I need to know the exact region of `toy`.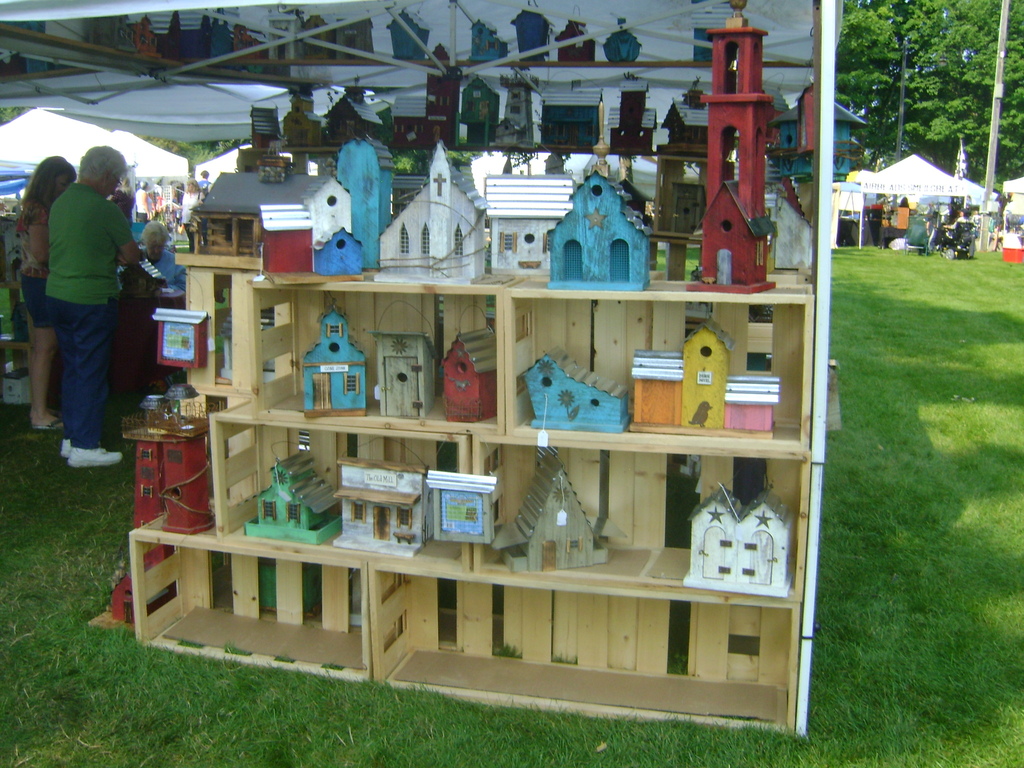
Region: [368,326,441,427].
